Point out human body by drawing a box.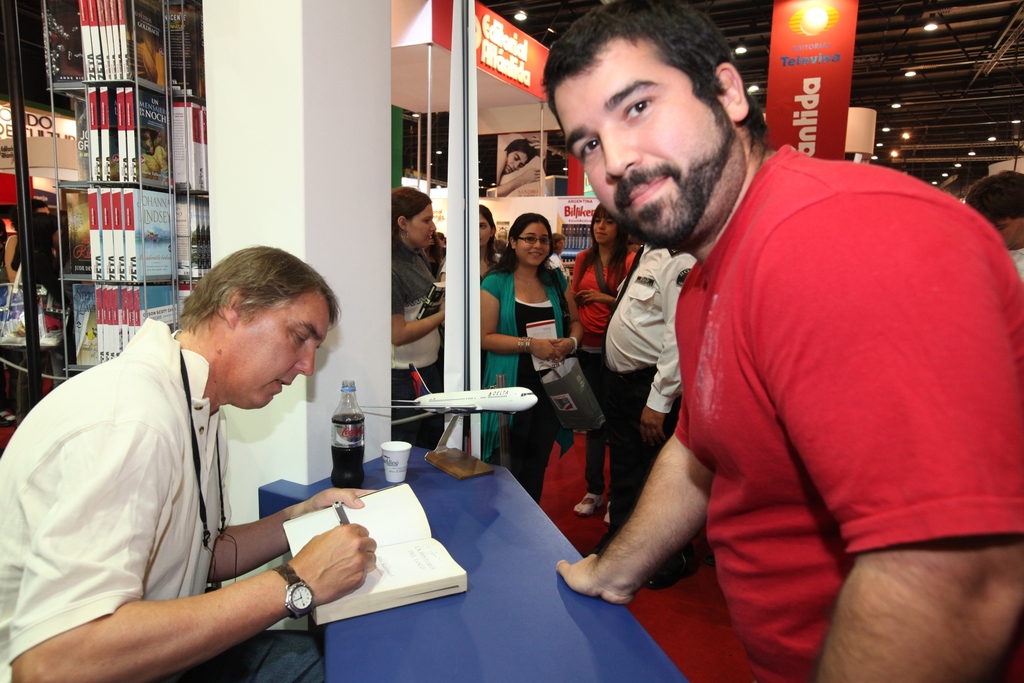
388, 236, 446, 447.
